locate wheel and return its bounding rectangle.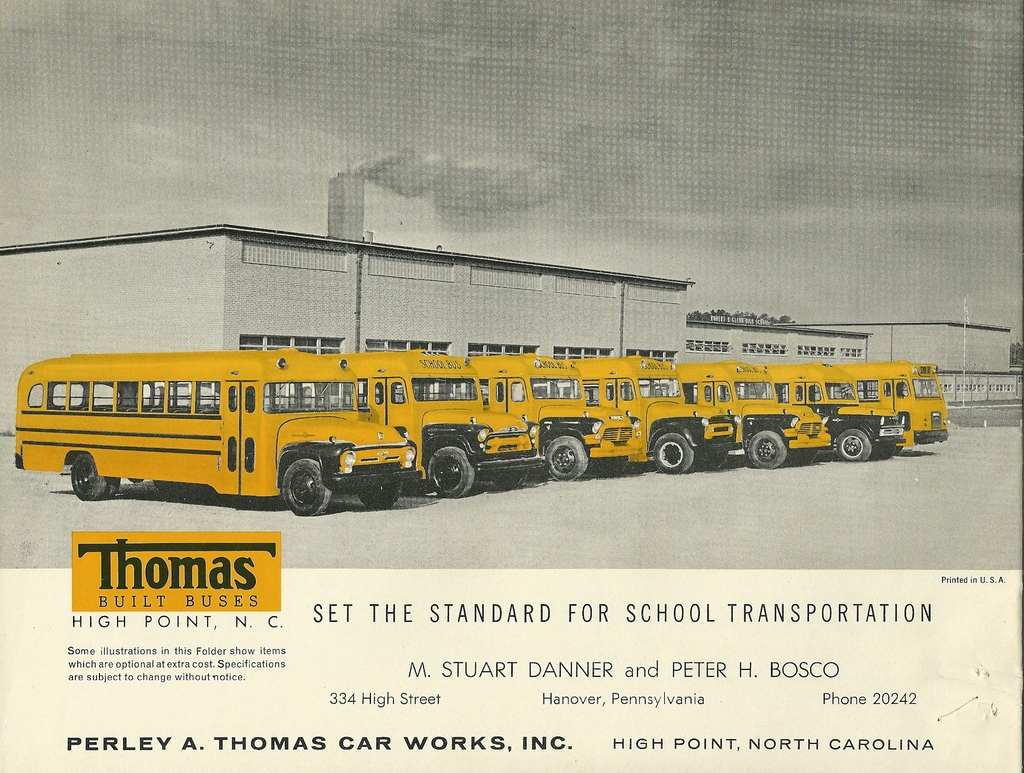
select_region(542, 435, 596, 478).
